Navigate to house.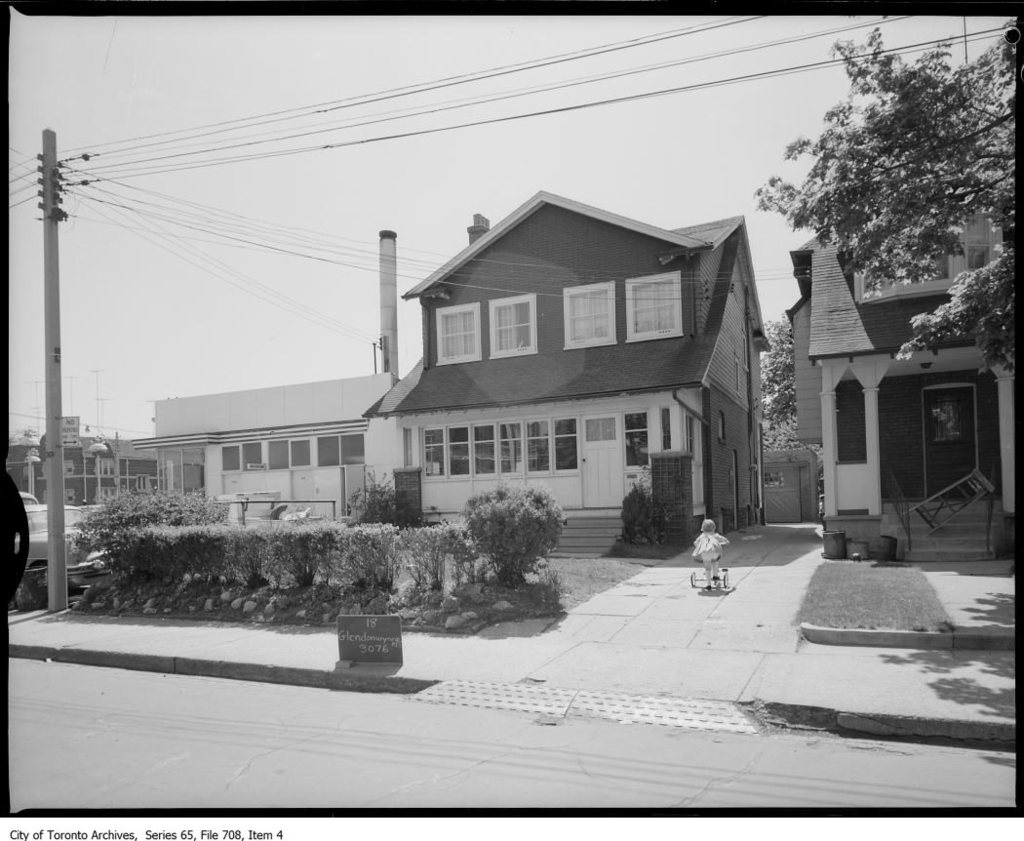
Navigation target: [362, 185, 770, 561].
